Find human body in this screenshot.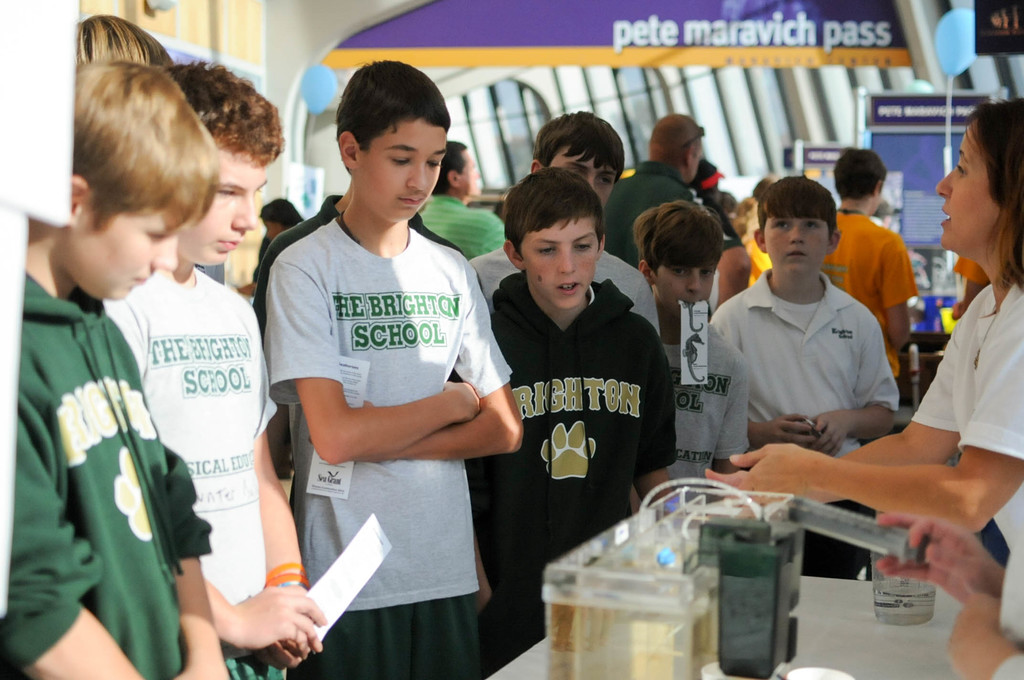
The bounding box for human body is [left=0, top=264, right=227, bottom=679].
